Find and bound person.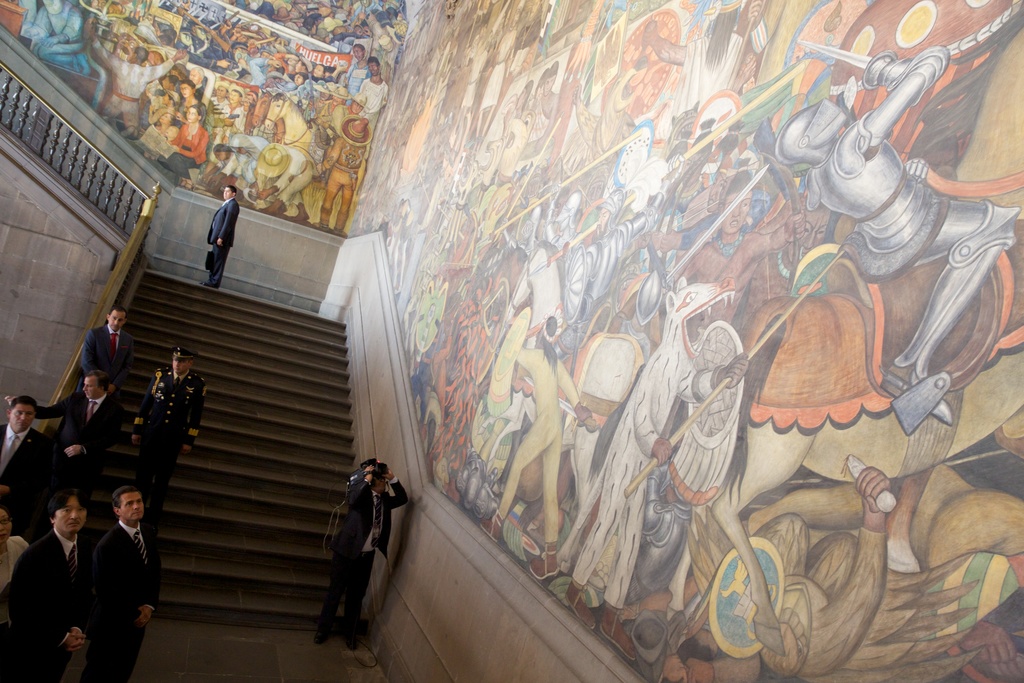
Bound: <box>318,113,374,236</box>.
